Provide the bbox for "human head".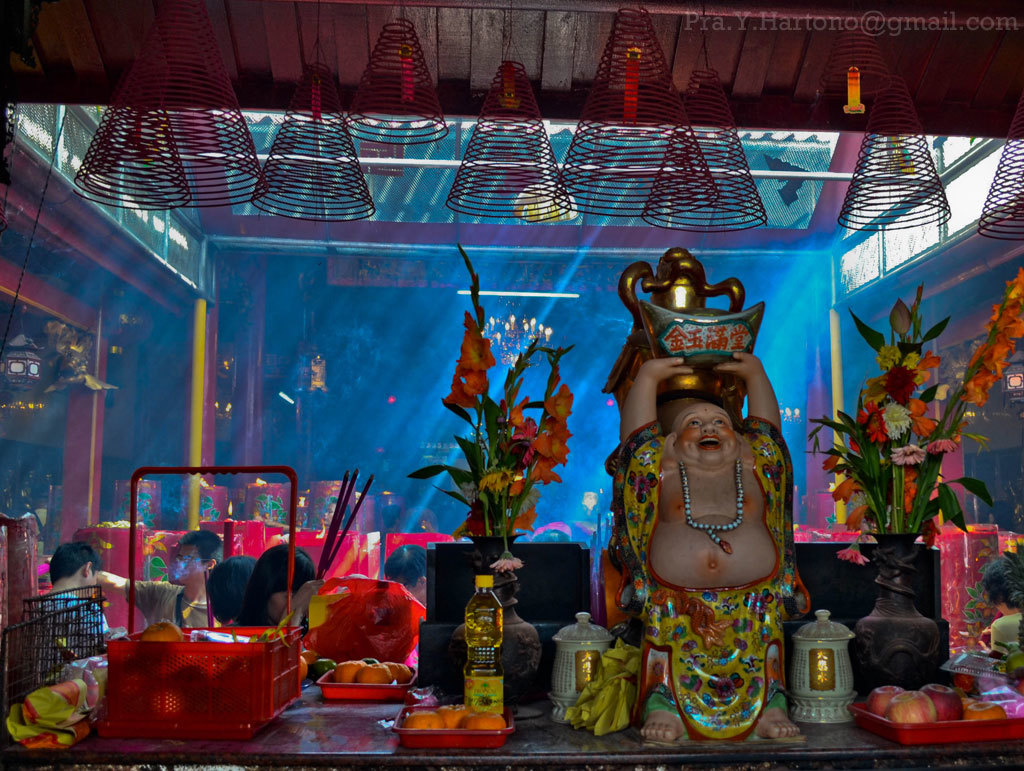
[left=256, top=539, right=317, bottom=619].
